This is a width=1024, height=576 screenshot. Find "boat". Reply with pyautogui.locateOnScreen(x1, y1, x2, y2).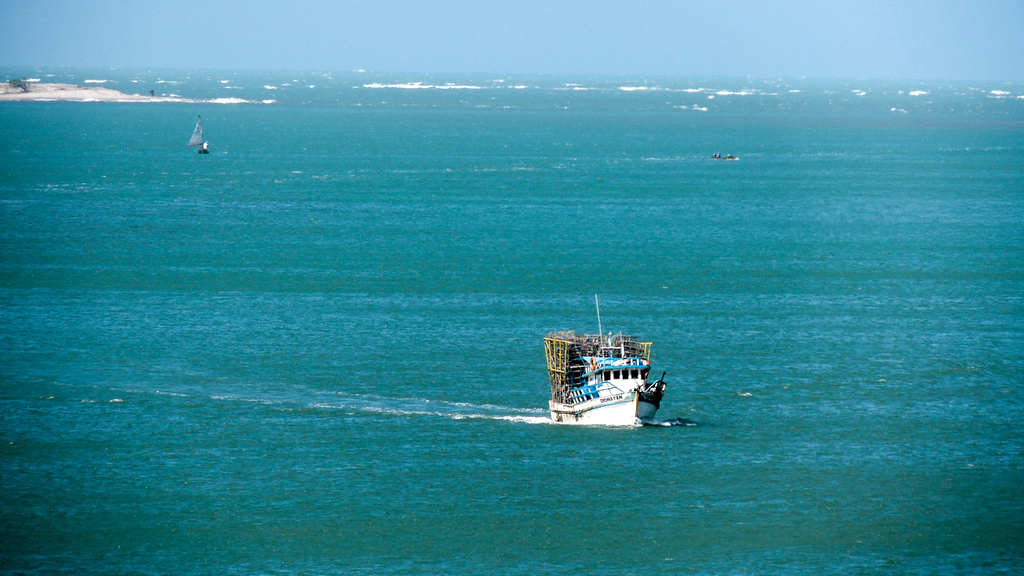
pyautogui.locateOnScreen(188, 113, 208, 145).
